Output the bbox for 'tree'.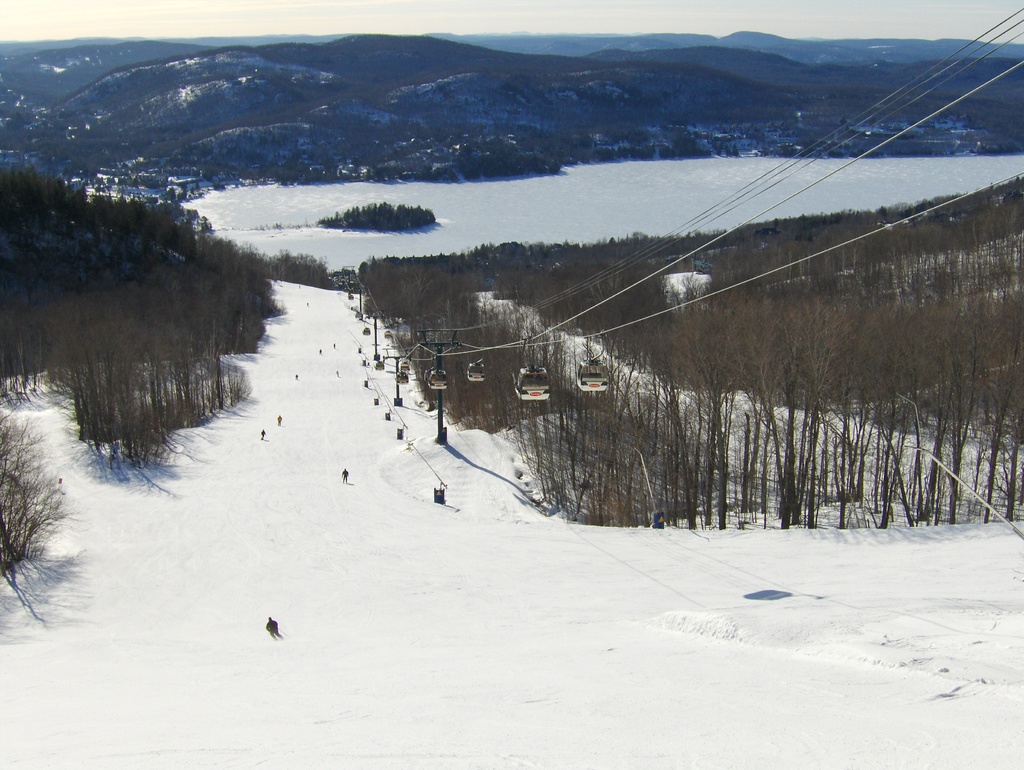
rect(783, 298, 876, 544).
